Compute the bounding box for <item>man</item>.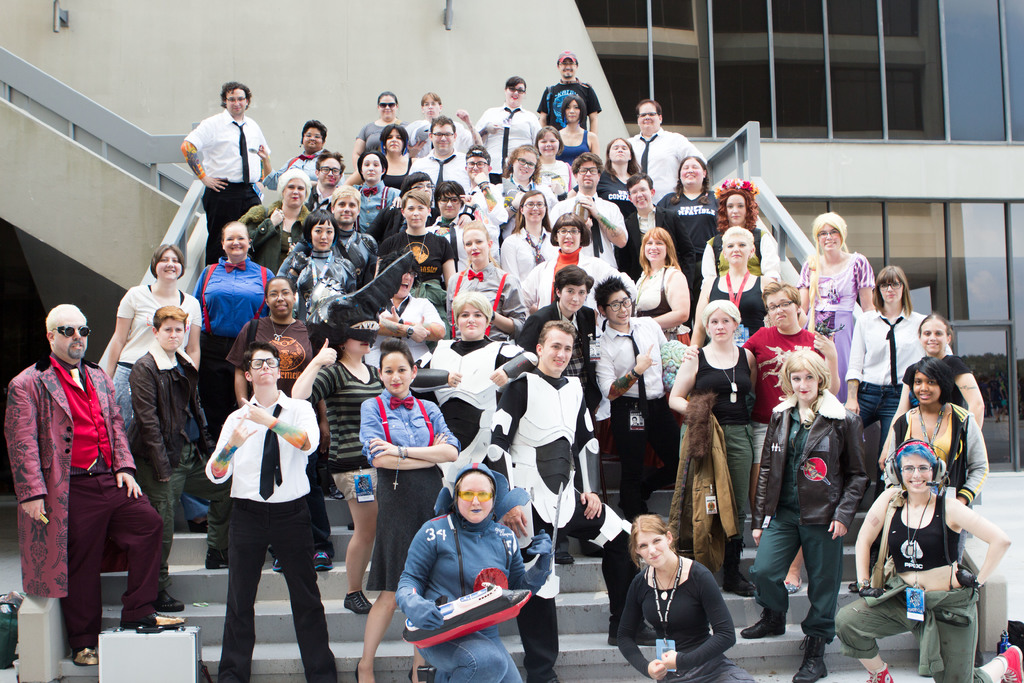
(462, 142, 509, 263).
